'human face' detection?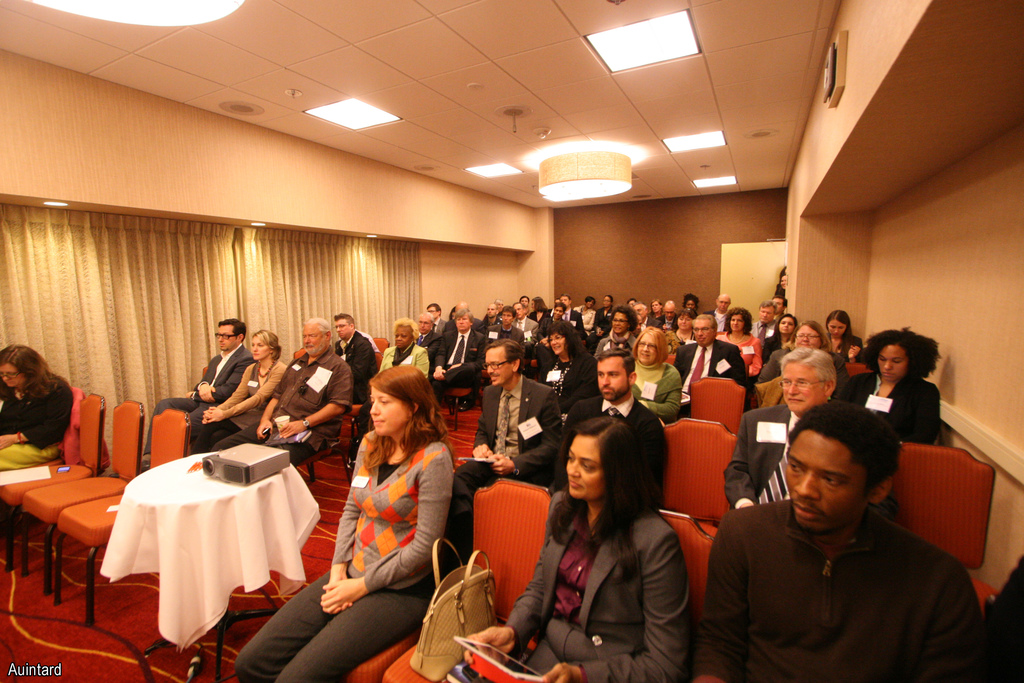
select_region(566, 436, 604, 498)
